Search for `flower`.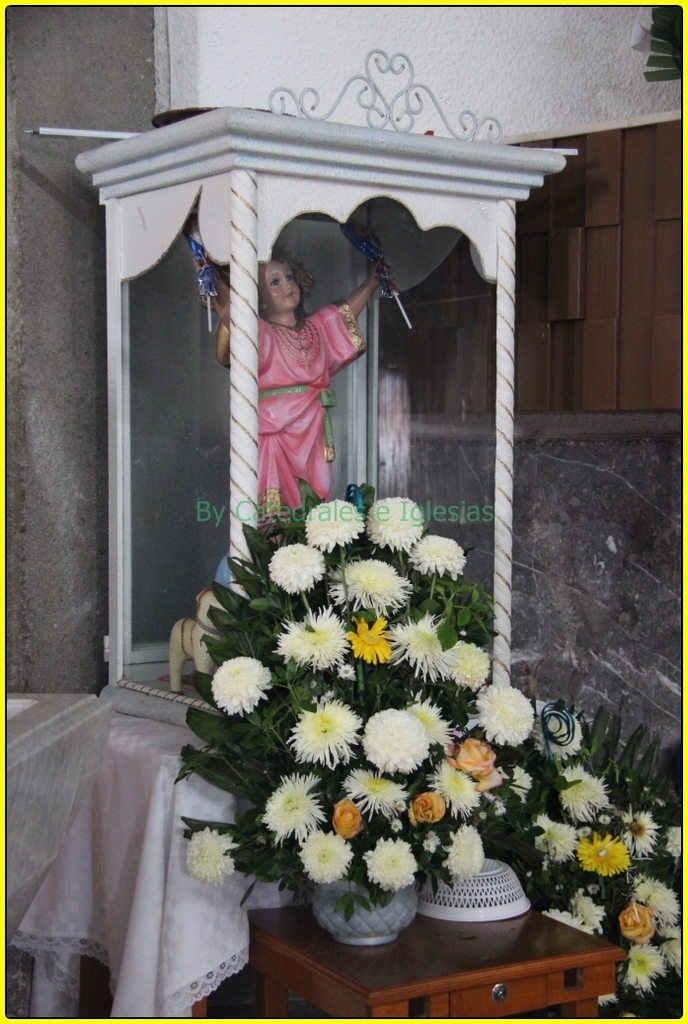
Found at [482,790,510,822].
